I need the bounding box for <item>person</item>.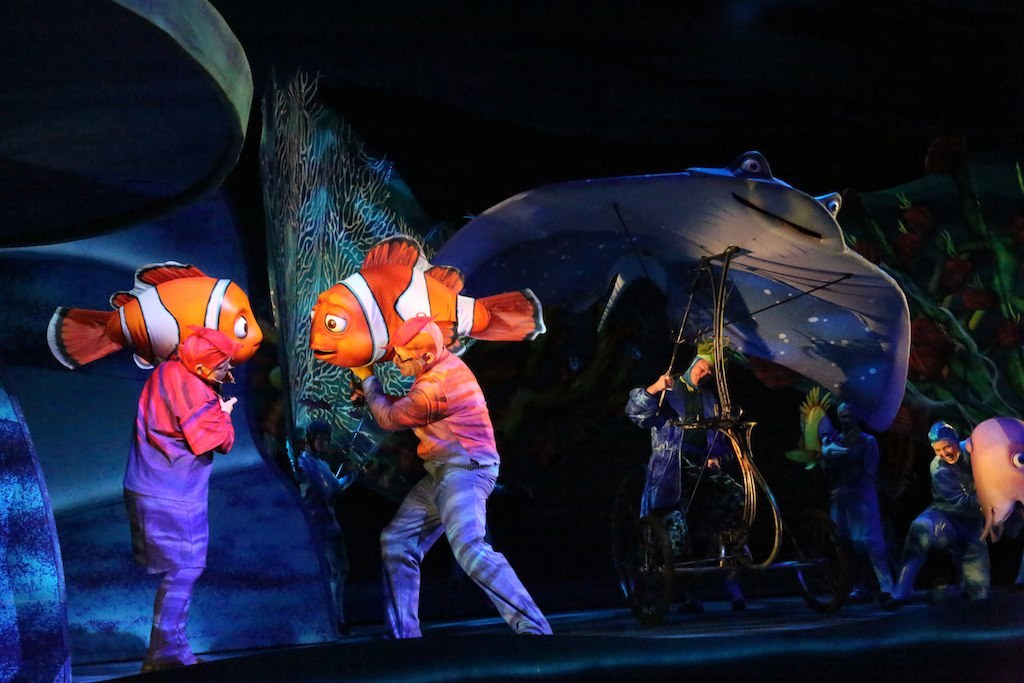
Here it is: pyautogui.locateOnScreen(633, 332, 747, 572).
